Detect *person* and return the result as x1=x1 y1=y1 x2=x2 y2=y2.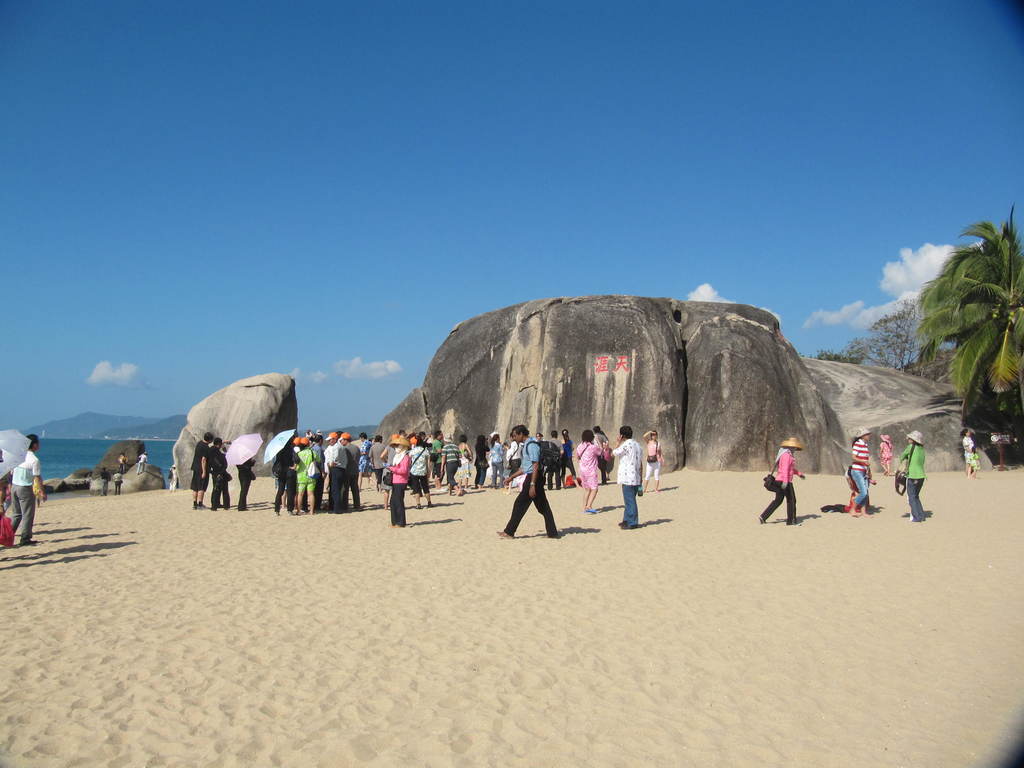
x1=844 y1=426 x2=880 y2=515.
